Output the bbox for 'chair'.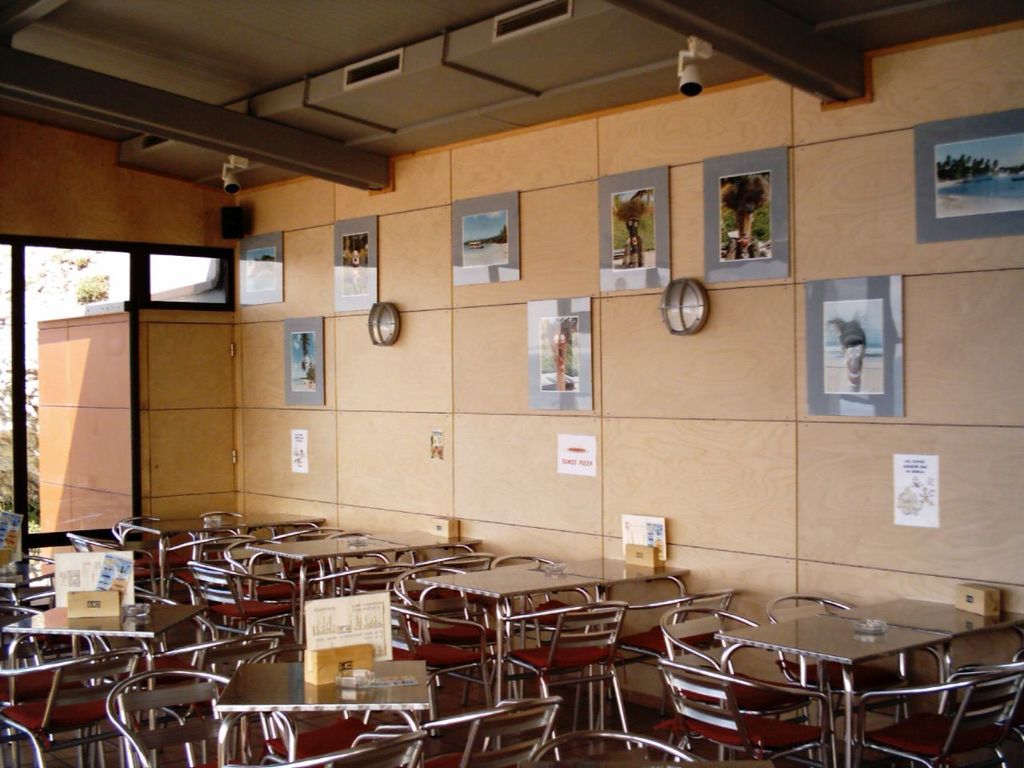
(left=383, top=538, right=474, bottom=600).
